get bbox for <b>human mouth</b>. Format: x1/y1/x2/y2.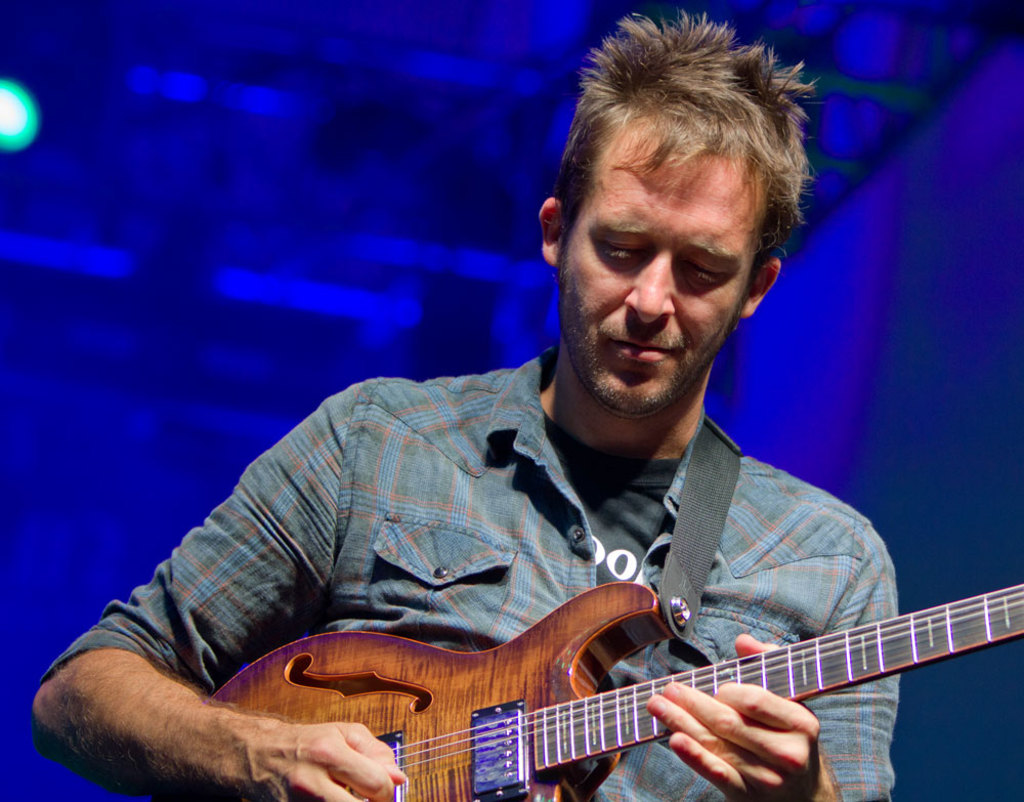
607/336/672/363.
